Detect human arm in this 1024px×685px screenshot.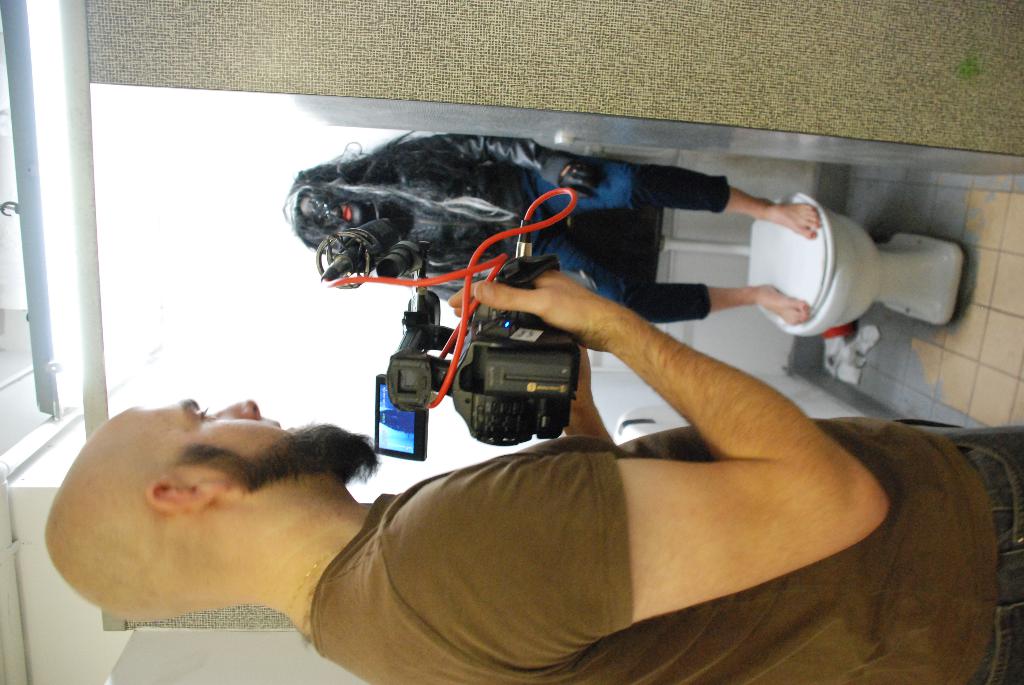
Detection: x1=559, y1=340, x2=624, y2=446.
